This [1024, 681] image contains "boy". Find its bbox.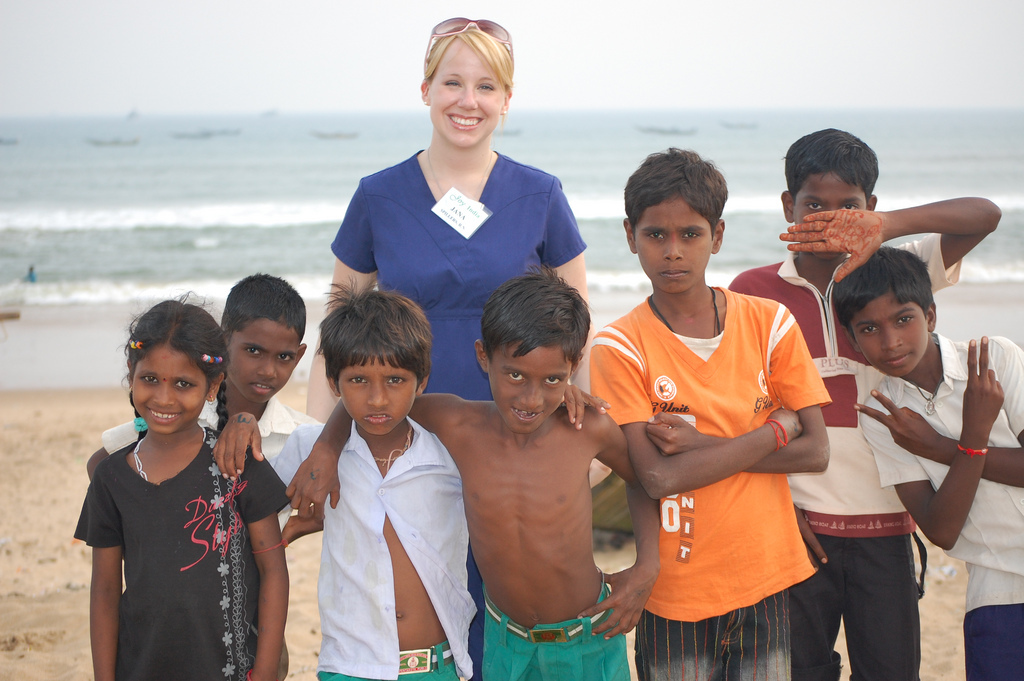
<bbox>84, 273, 322, 680</bbox>.
